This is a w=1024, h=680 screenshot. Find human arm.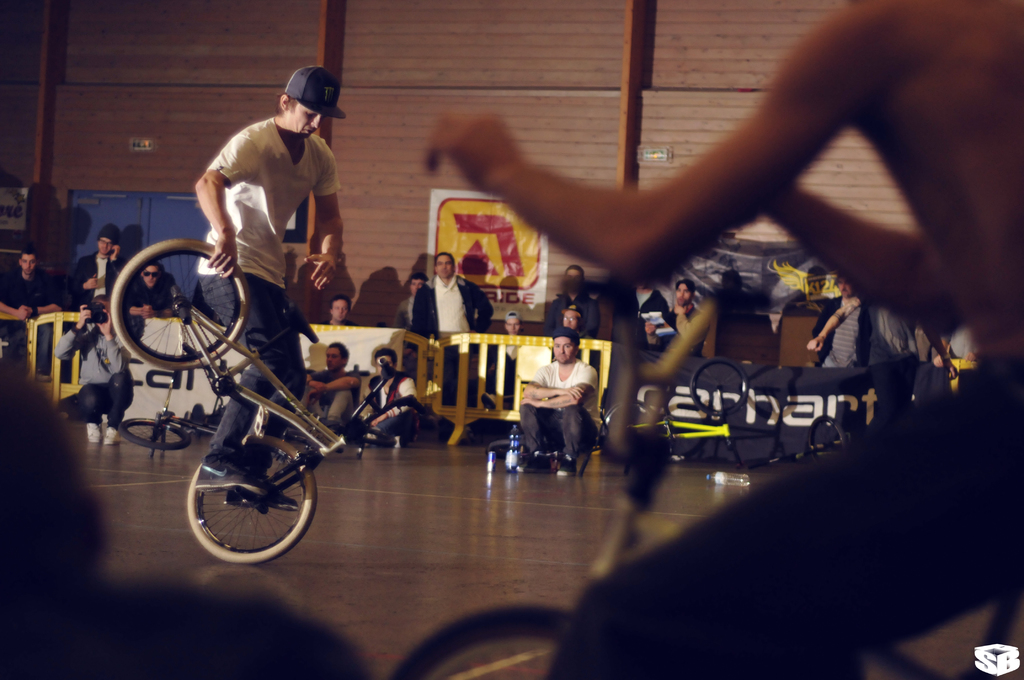
Bounding box: bbox(300, 369, 324, 396).
